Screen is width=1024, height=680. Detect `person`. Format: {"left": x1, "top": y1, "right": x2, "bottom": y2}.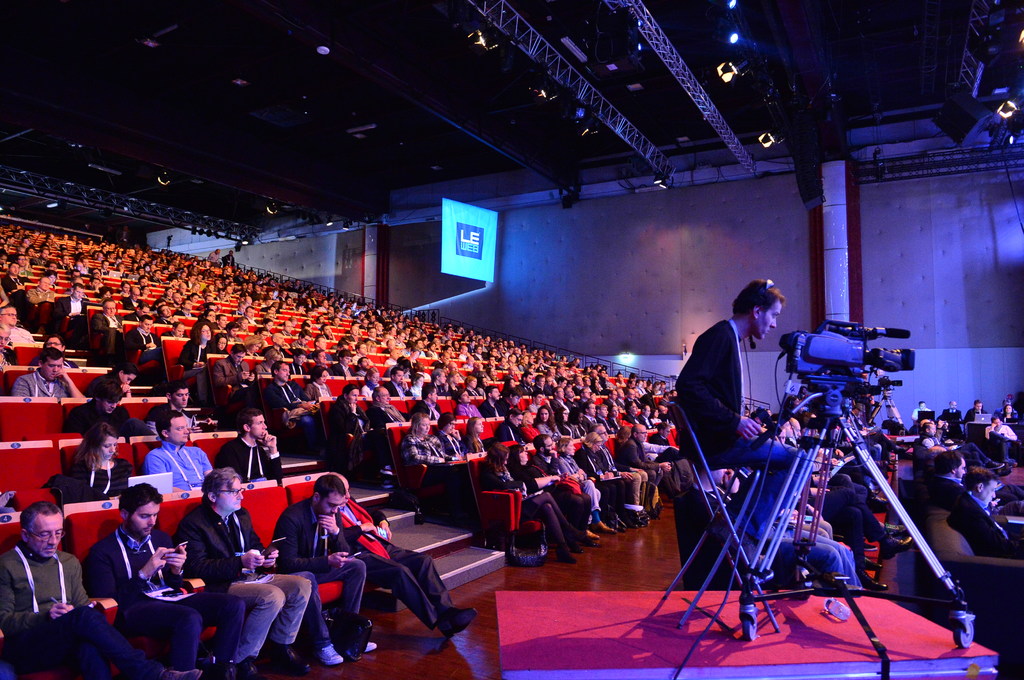
{"left": 1001, "top": 399, "right": 1023, "bottom": 423}.
